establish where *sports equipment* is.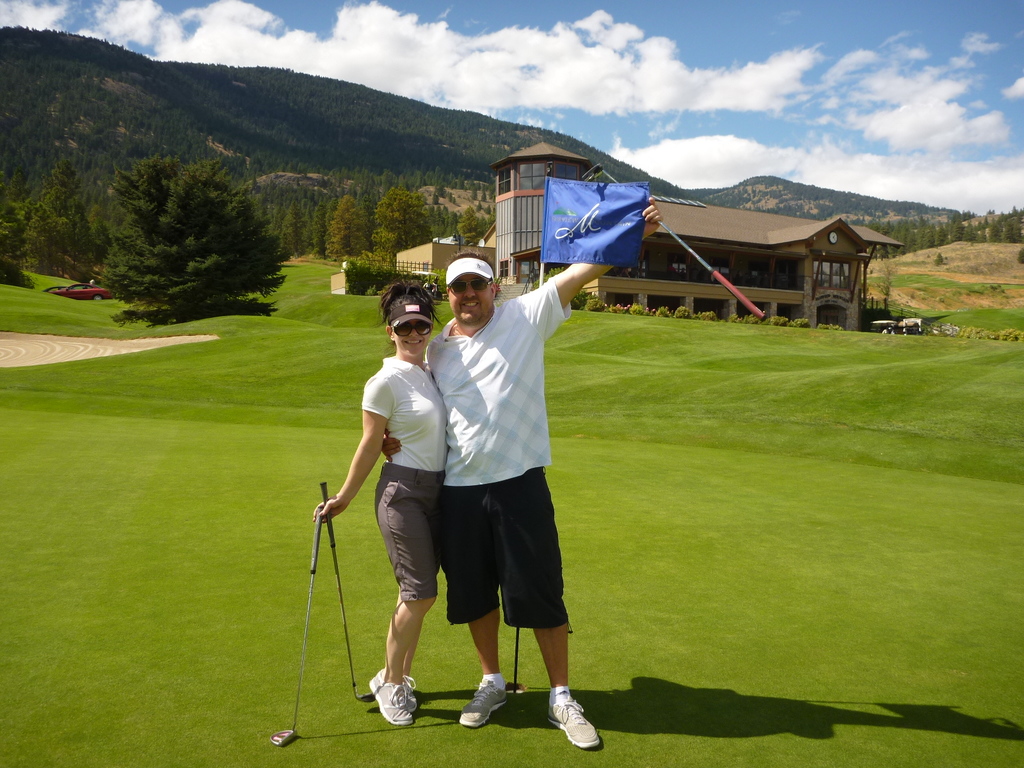
Established at region(583, 161, 763, 318).
